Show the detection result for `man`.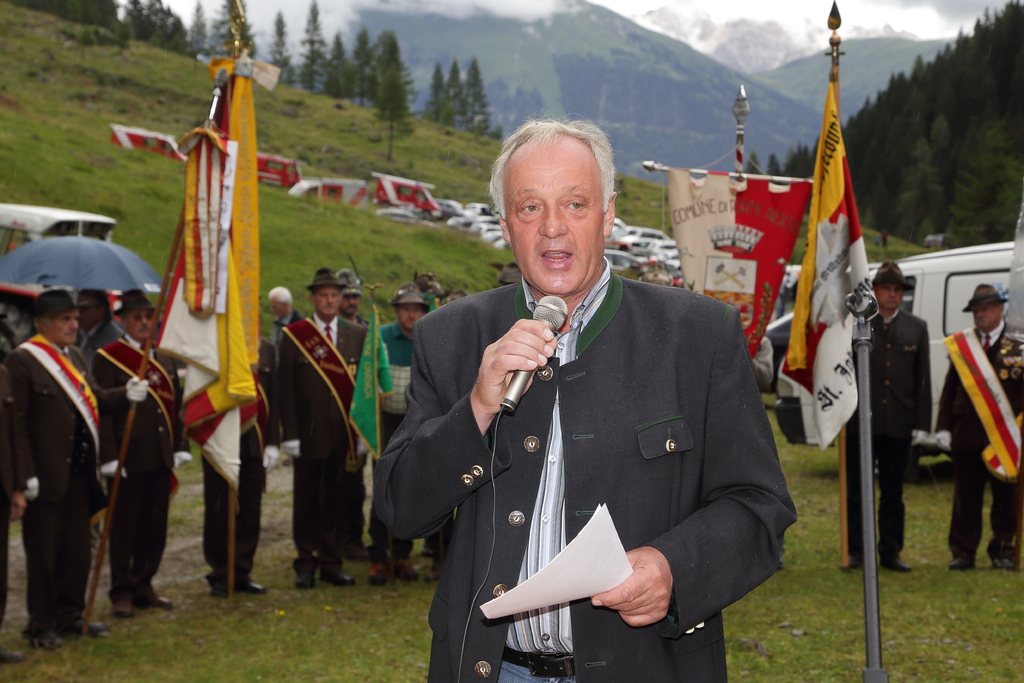
crop(275, 270, 367, 593).
